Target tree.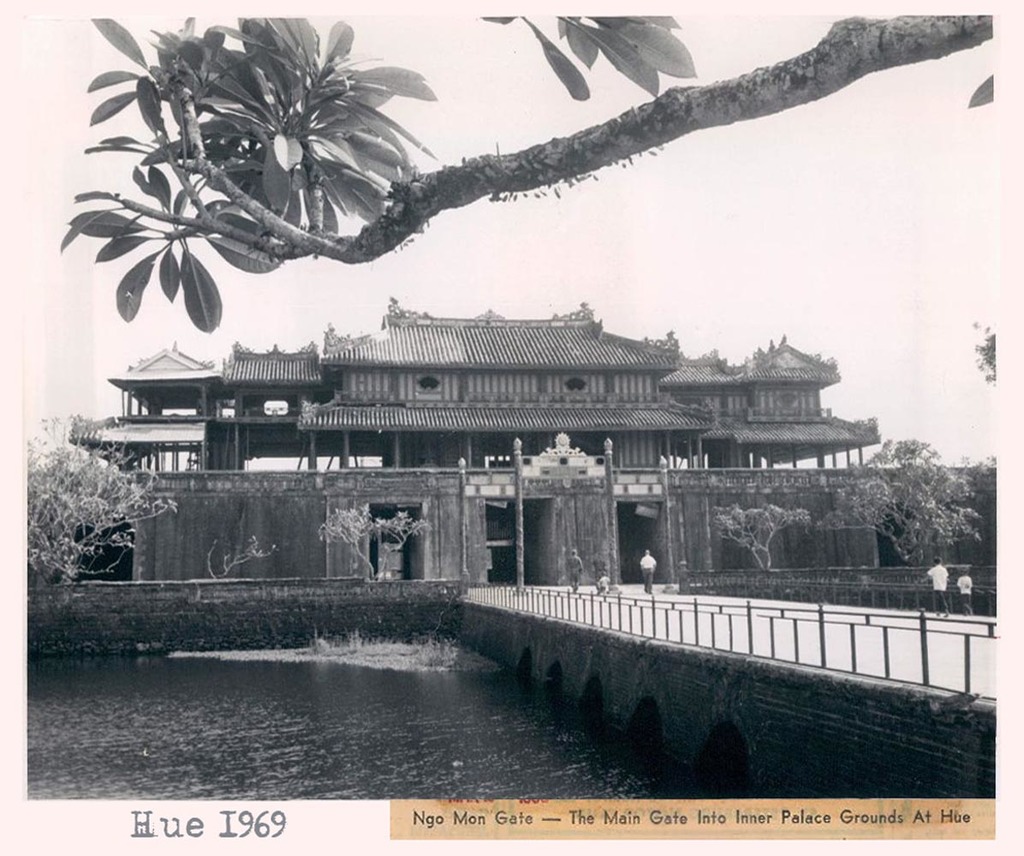
Target region: 964/316/1022/404.
